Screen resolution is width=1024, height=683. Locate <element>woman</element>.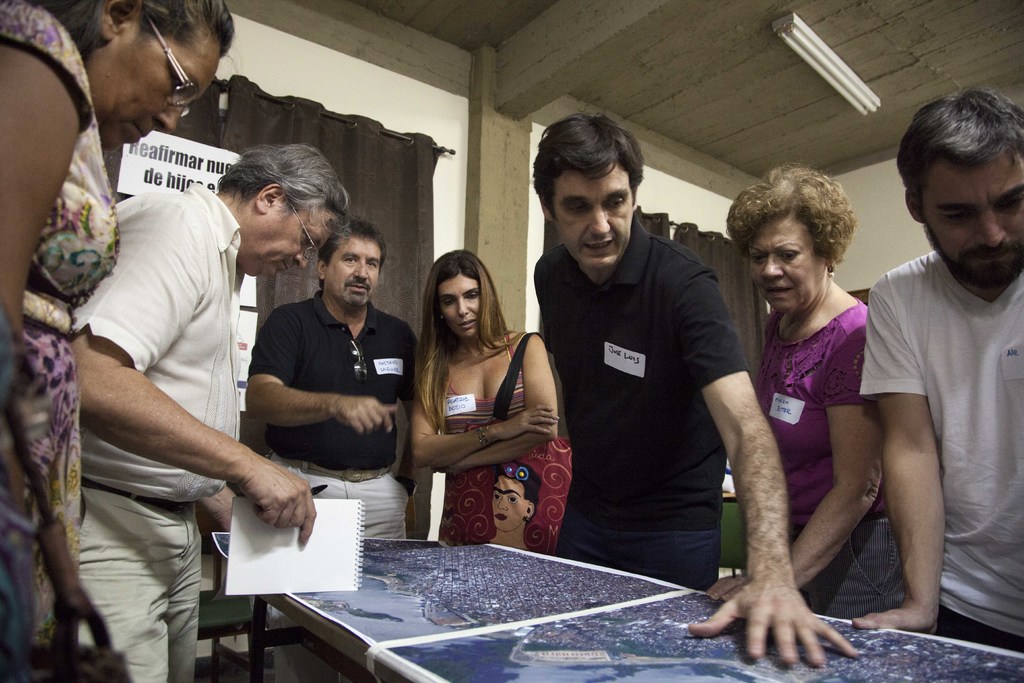
<region>0, 0, 251, 682</region>.
